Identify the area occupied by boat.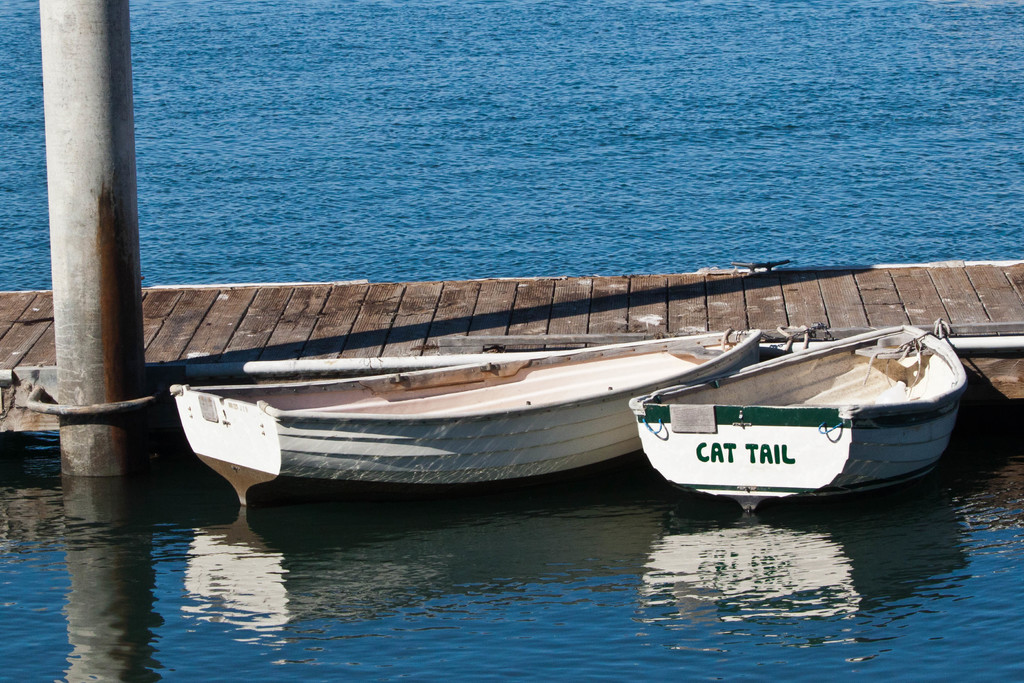
Area: (x1=627, y1=302, x2=1005, y2=496).
